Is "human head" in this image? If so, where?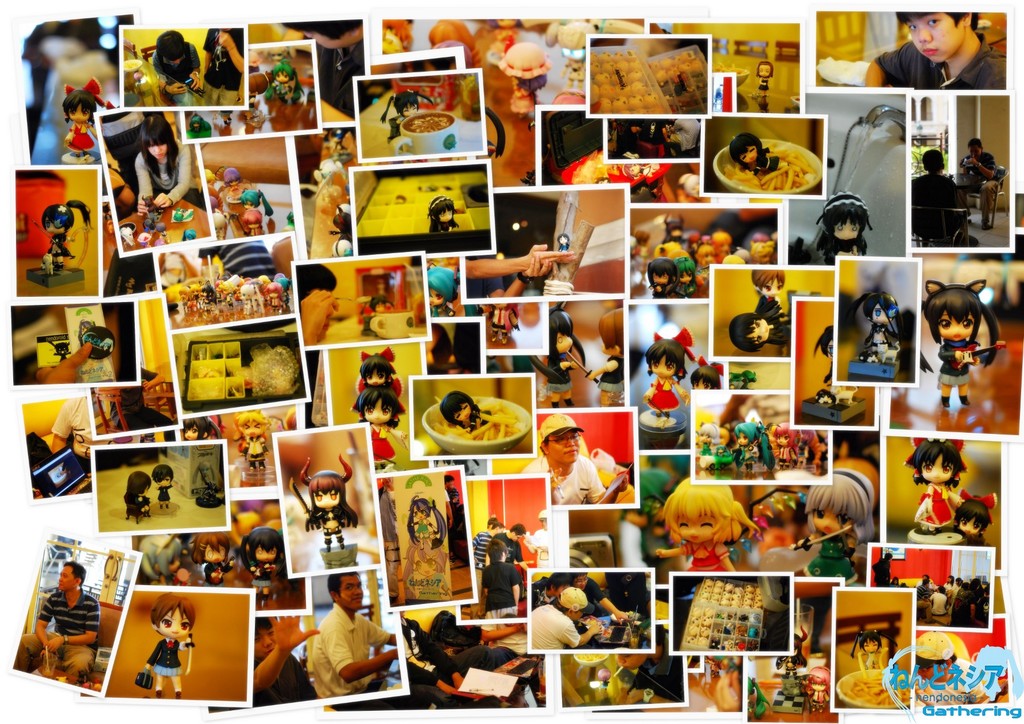
Yes, at l=441, t=387, r=480, b=423.
